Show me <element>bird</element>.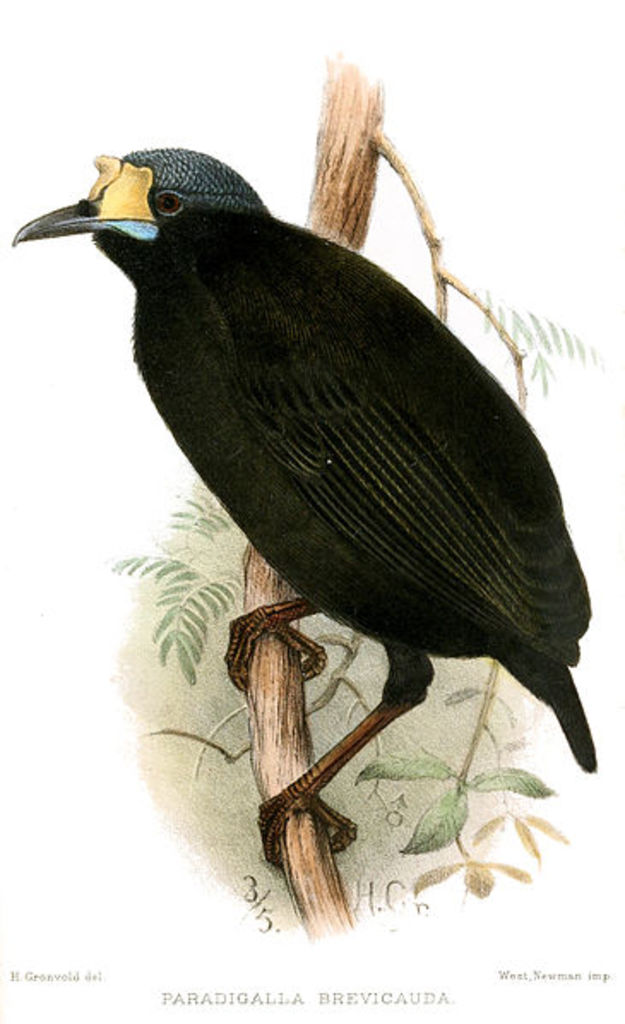
<element>bird</element> is here: <region>7, 142, 608, 872</region>.
